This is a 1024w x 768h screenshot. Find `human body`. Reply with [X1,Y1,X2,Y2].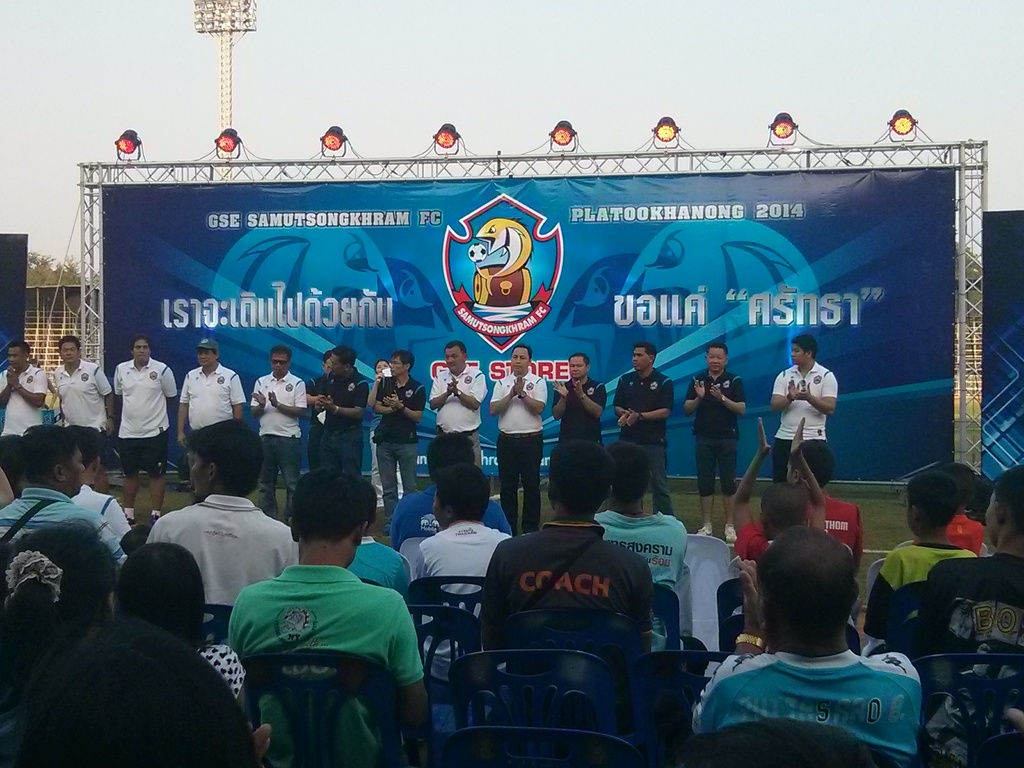
[52,355,113,474].
